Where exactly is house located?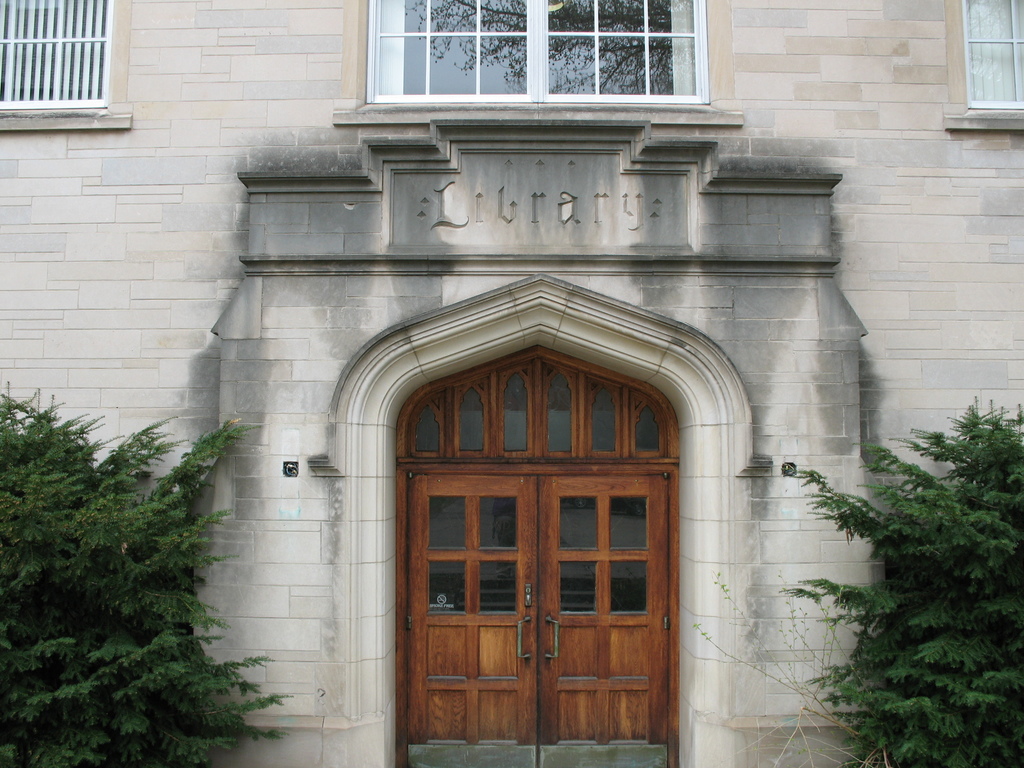
Its bounding box is x1=0 y1=0 x2=1023 y2=767.
